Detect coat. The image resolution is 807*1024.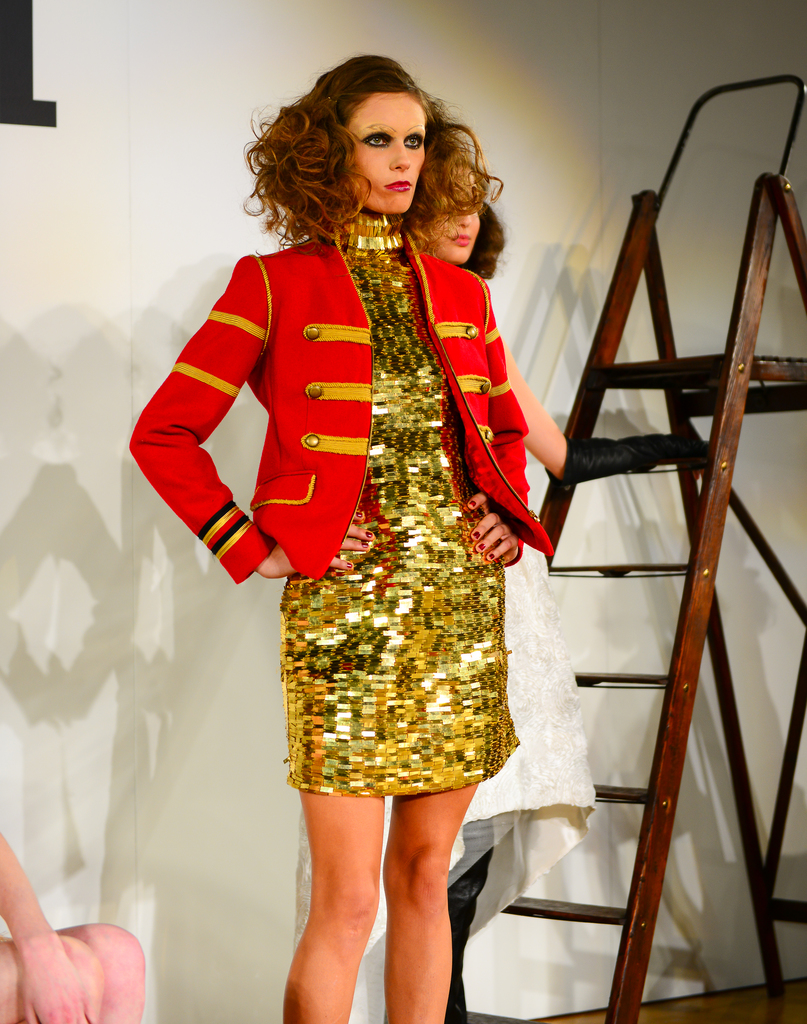
124,227,553,584.
